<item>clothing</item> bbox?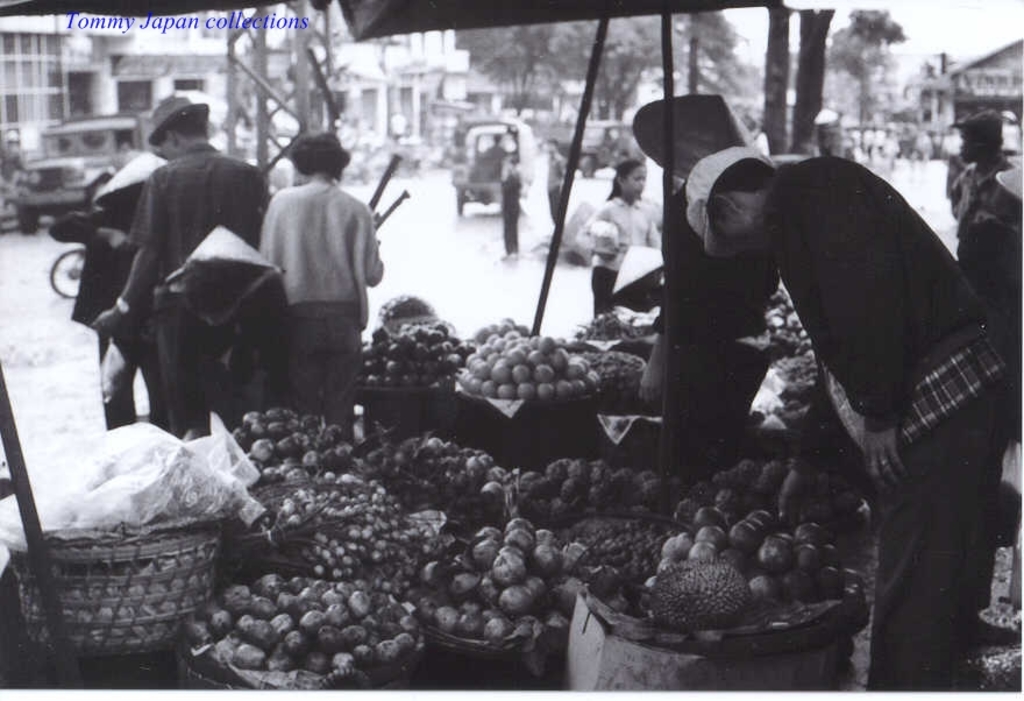
{"x1": 948, "y1": 153, "x2": 1023, "y2": 321}
